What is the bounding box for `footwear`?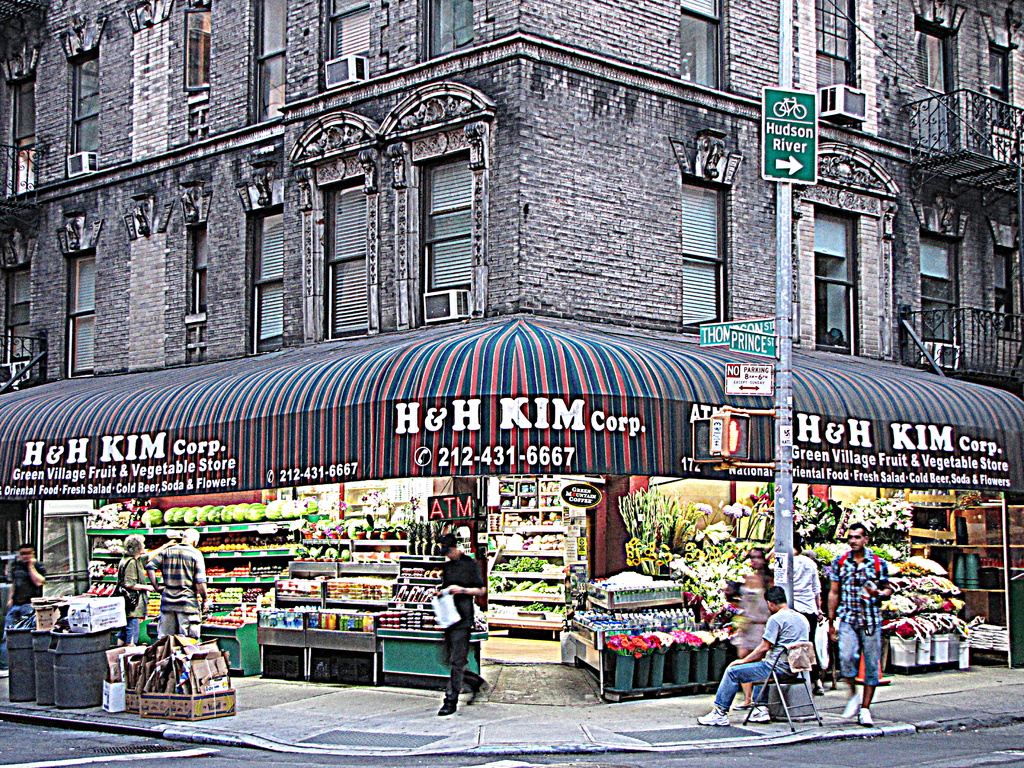
box=[465, 682, 489, 706].
